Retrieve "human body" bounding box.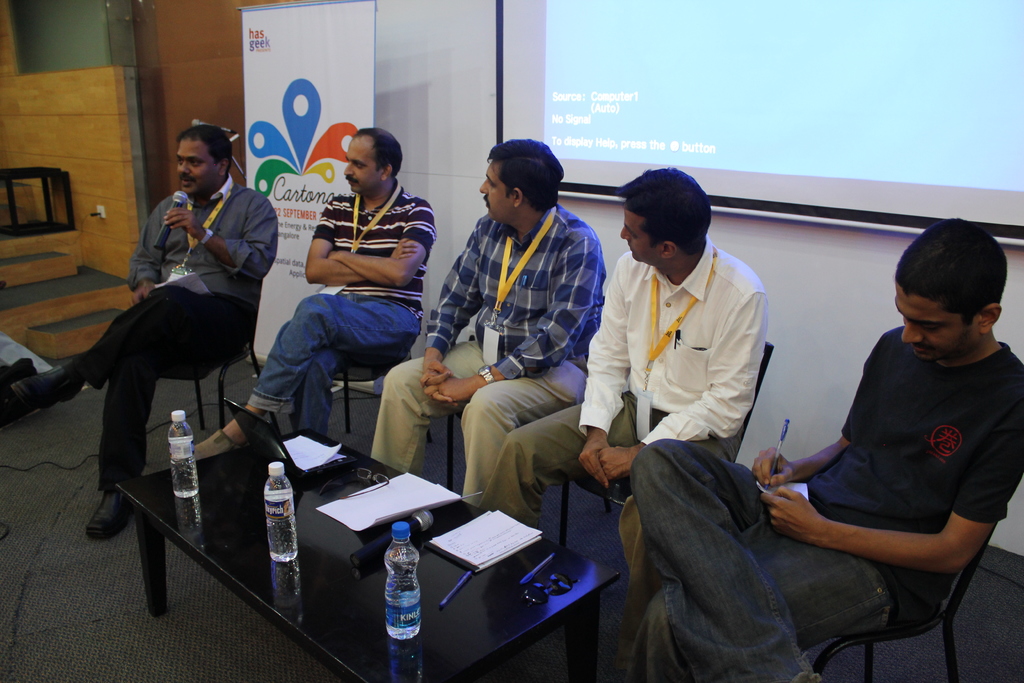
Bounding box: x1=370, y1=140, x2=602, y2=502.
